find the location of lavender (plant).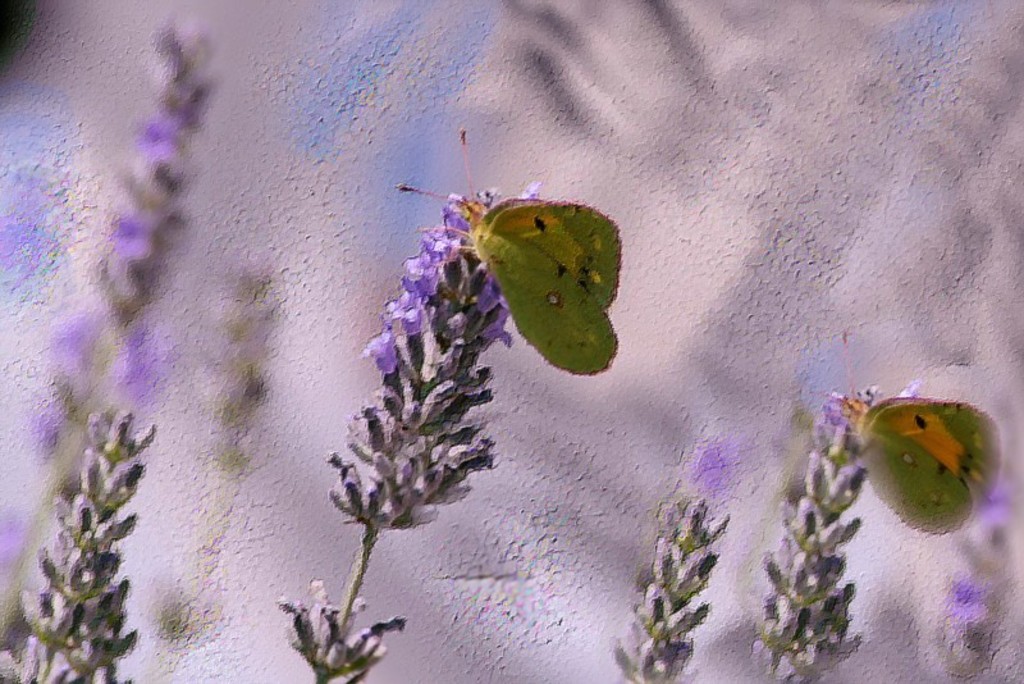
Location: locate(609, 464, 723, 683).
